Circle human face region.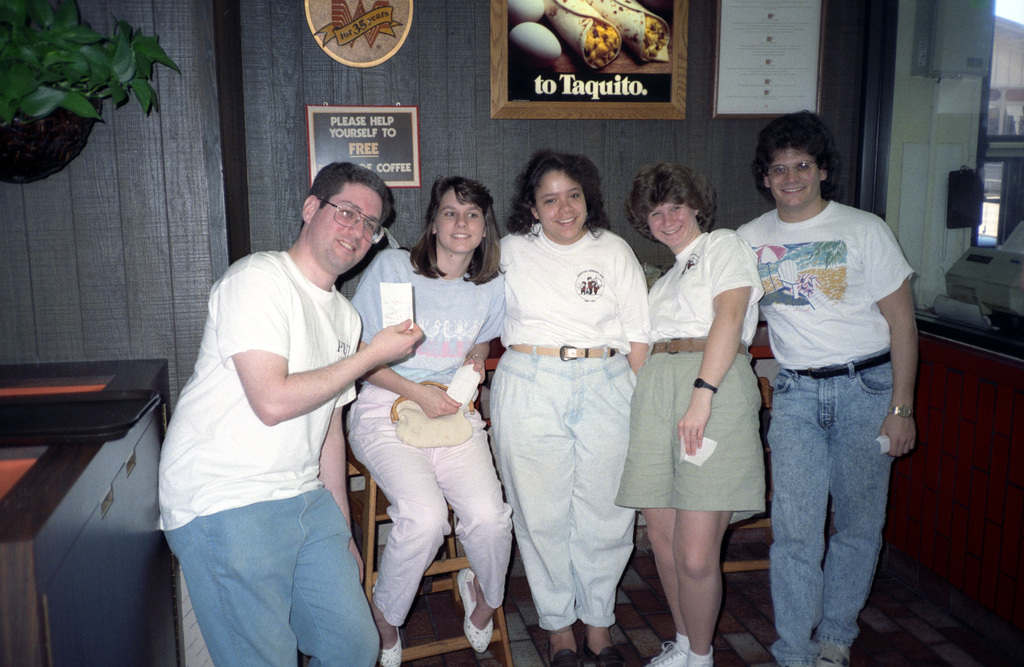
Region: [left=439, top=195, right=479, bottom=255].
